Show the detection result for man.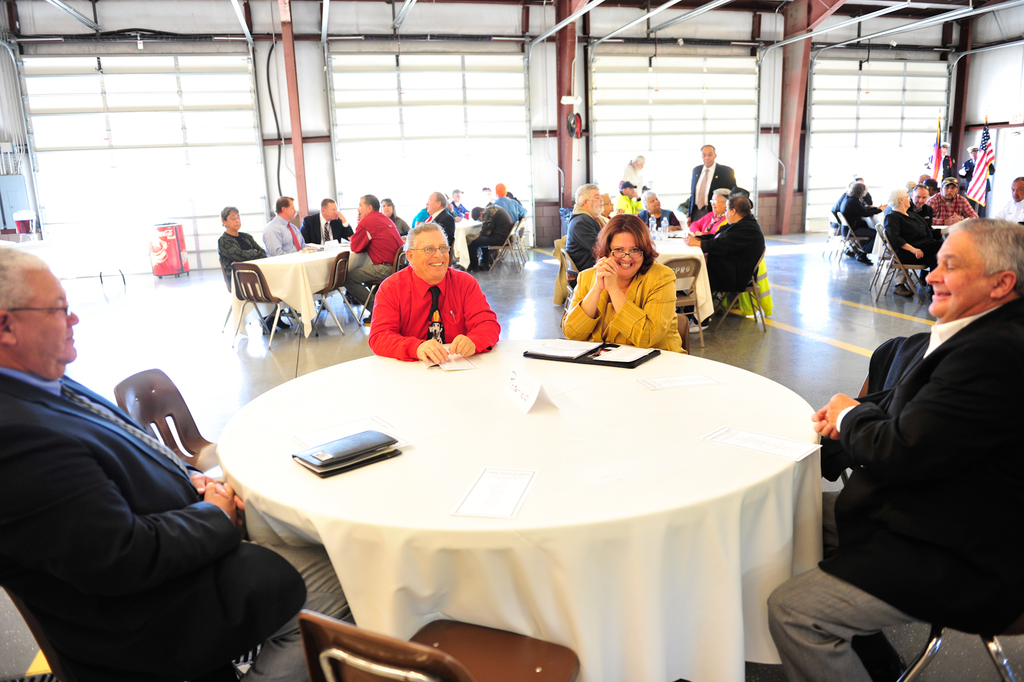
(left=924, top=176, right=979, bottom=227).
